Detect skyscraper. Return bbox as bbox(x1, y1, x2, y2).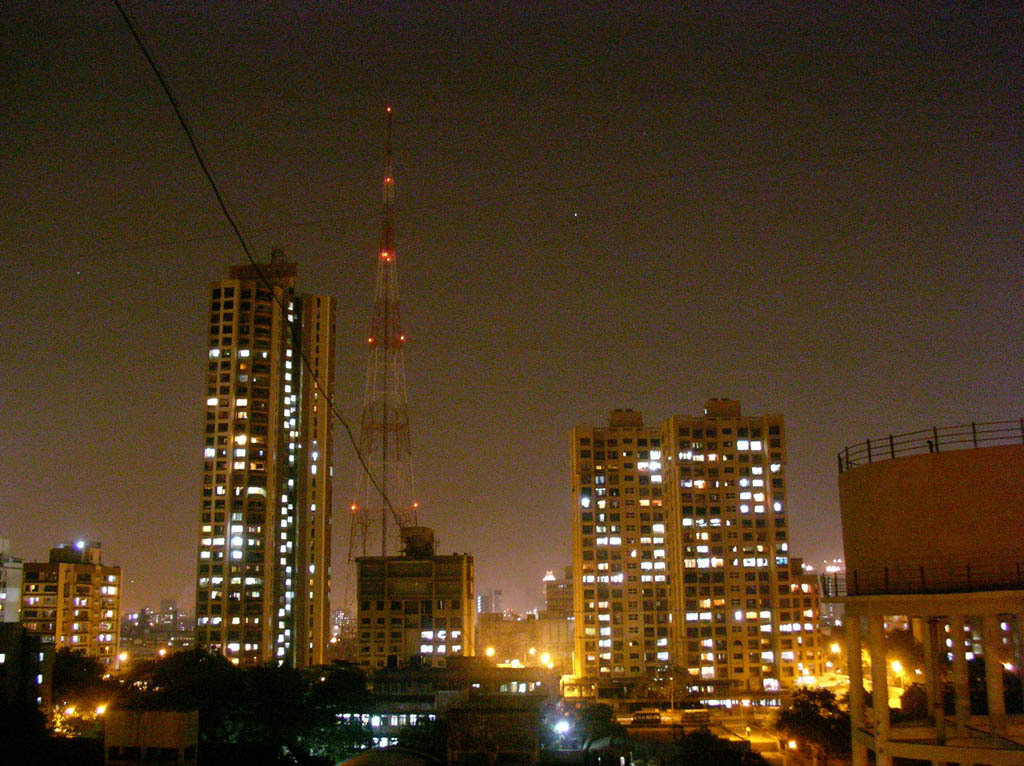
bbox(199, 245, 328, 672).
